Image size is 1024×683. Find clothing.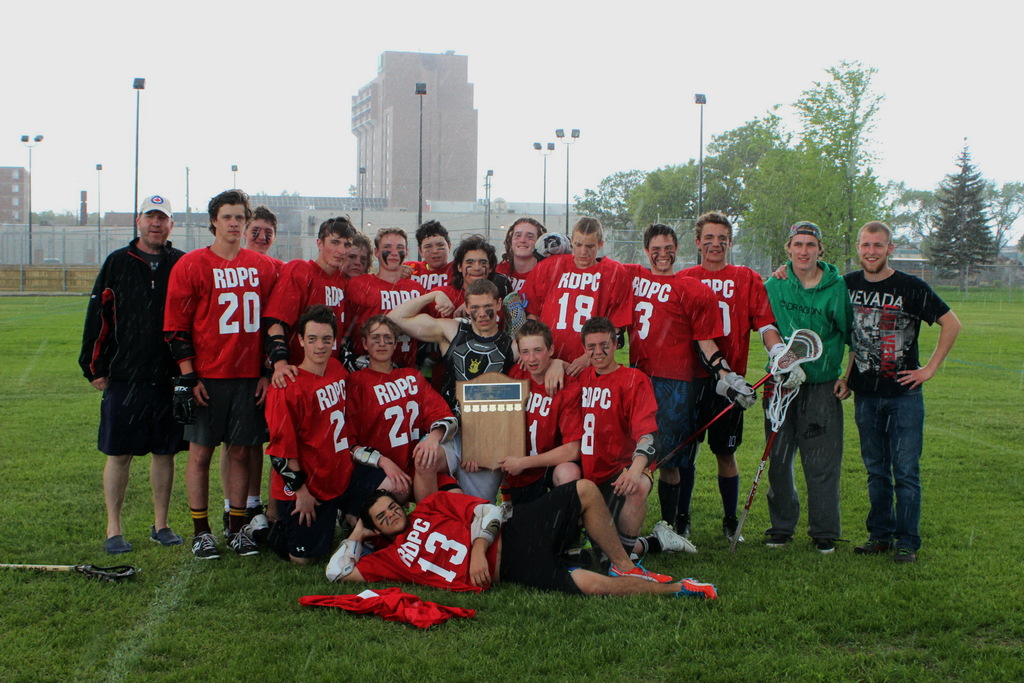
[x1=516, y1=256, x2=638, y2=361].
